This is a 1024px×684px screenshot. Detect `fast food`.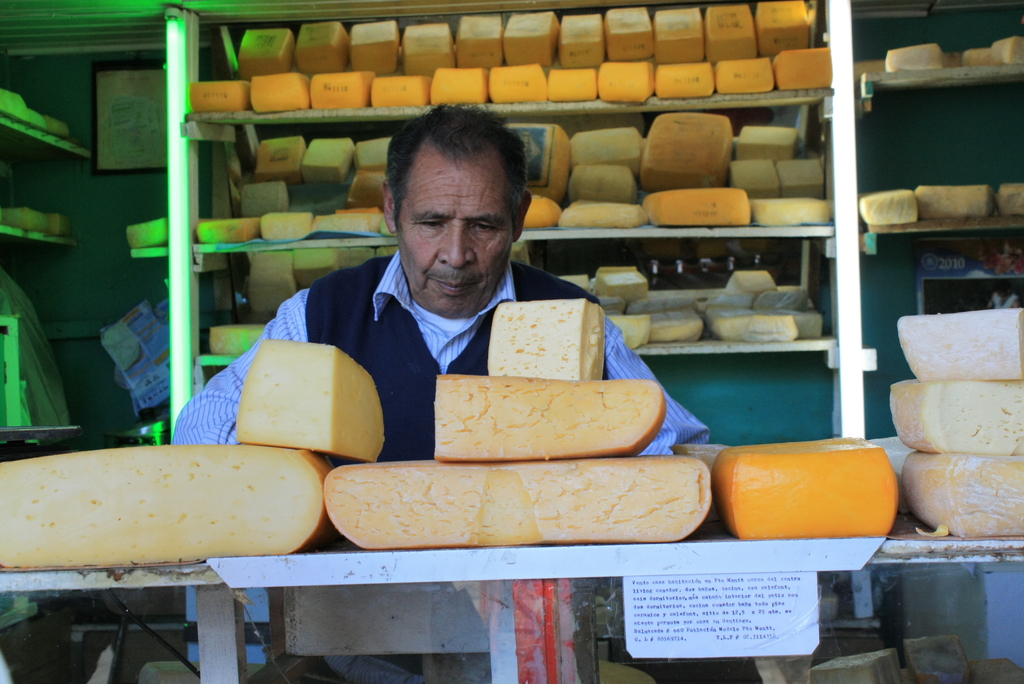
Rect(431, 370, 666, 466).
